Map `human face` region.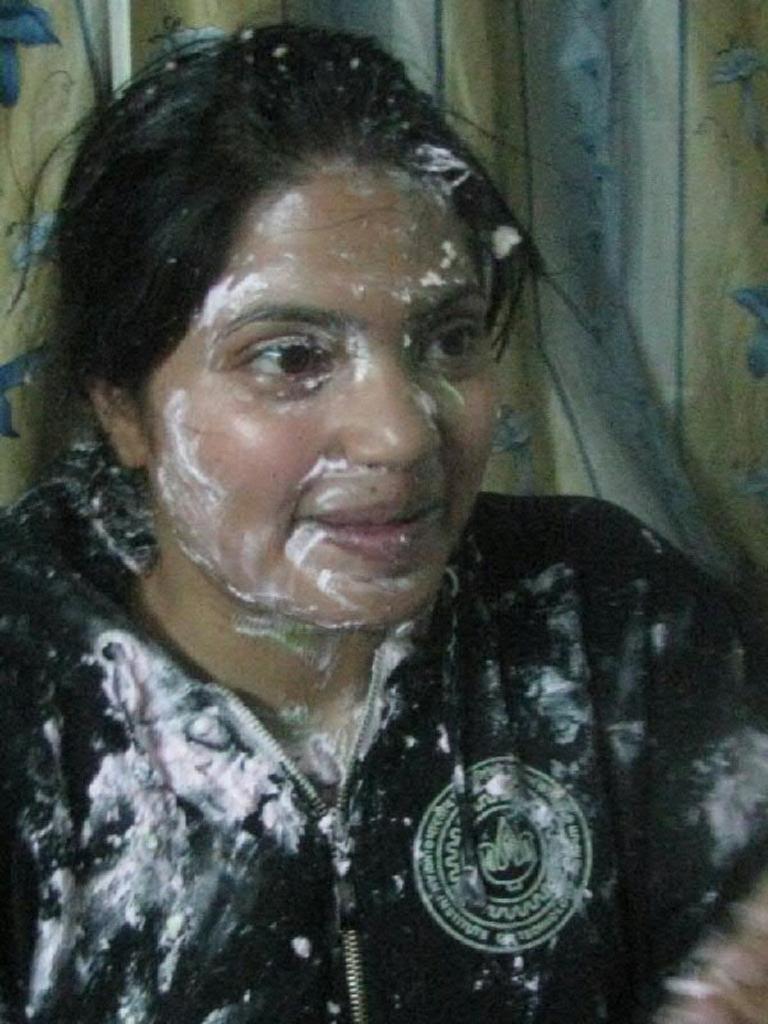
Mapped to x1=148, y1=177, x2=499, y2=632.
